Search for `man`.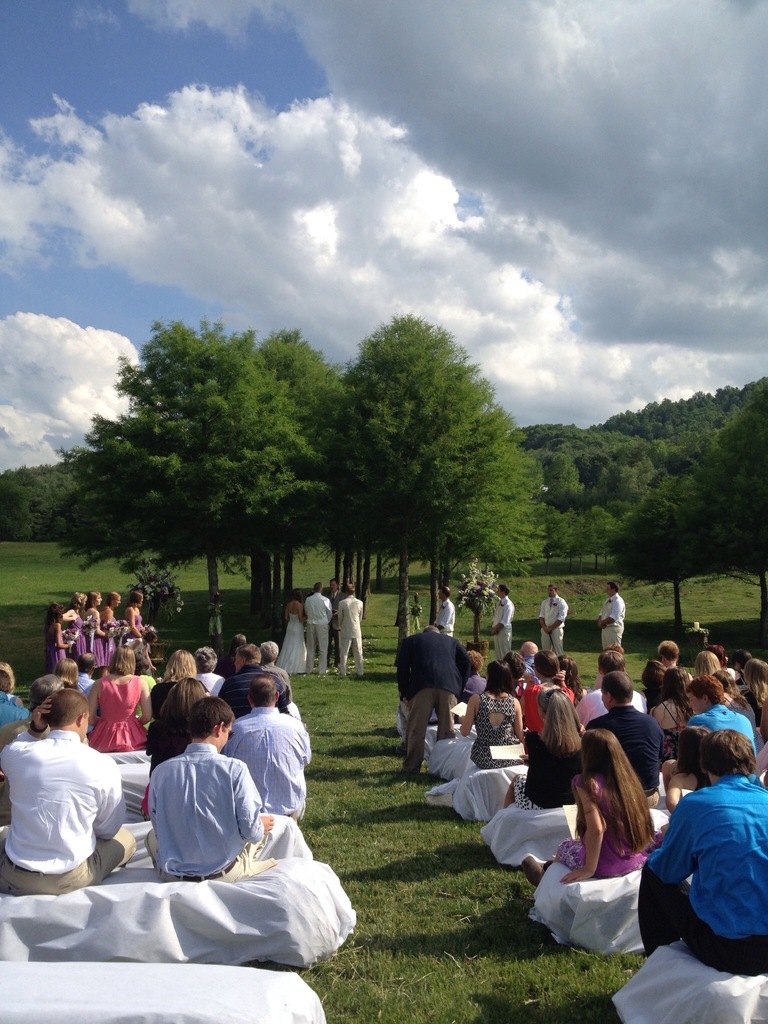
Found at bbox(598, 576, 630, 659).
